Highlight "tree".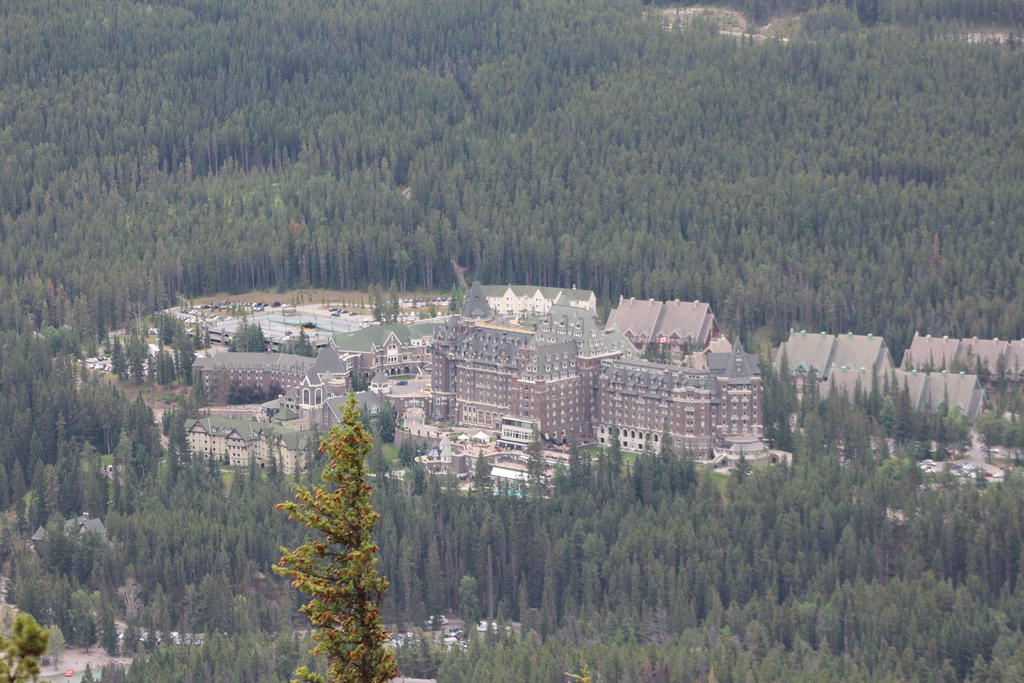
Highlighted region: (197,619,218,679).
